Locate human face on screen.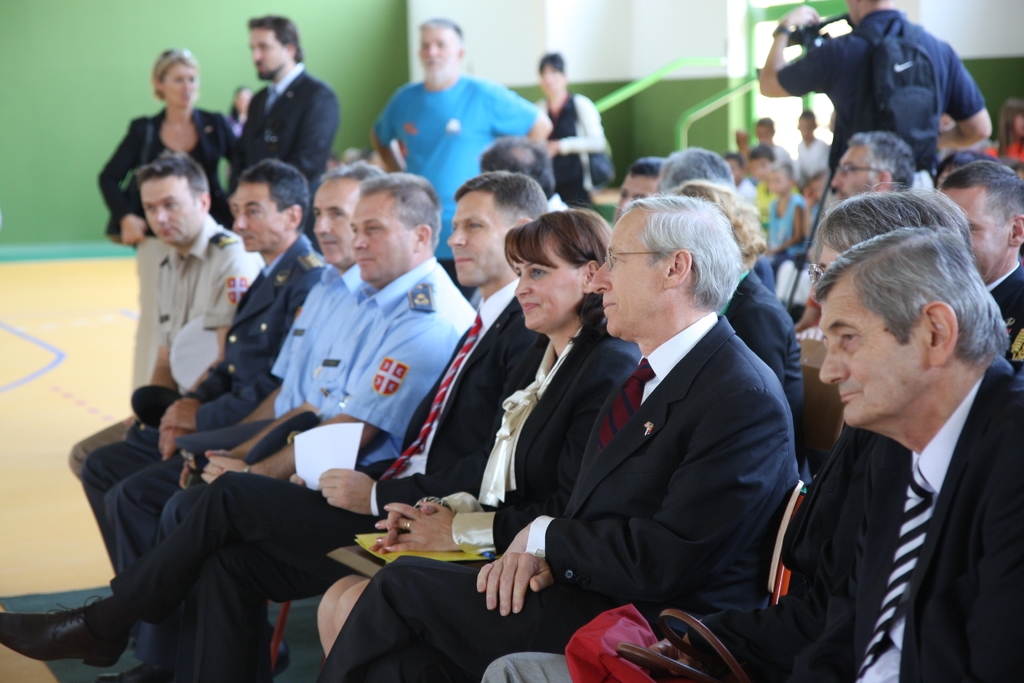
On screen at 311,180,352,268.
